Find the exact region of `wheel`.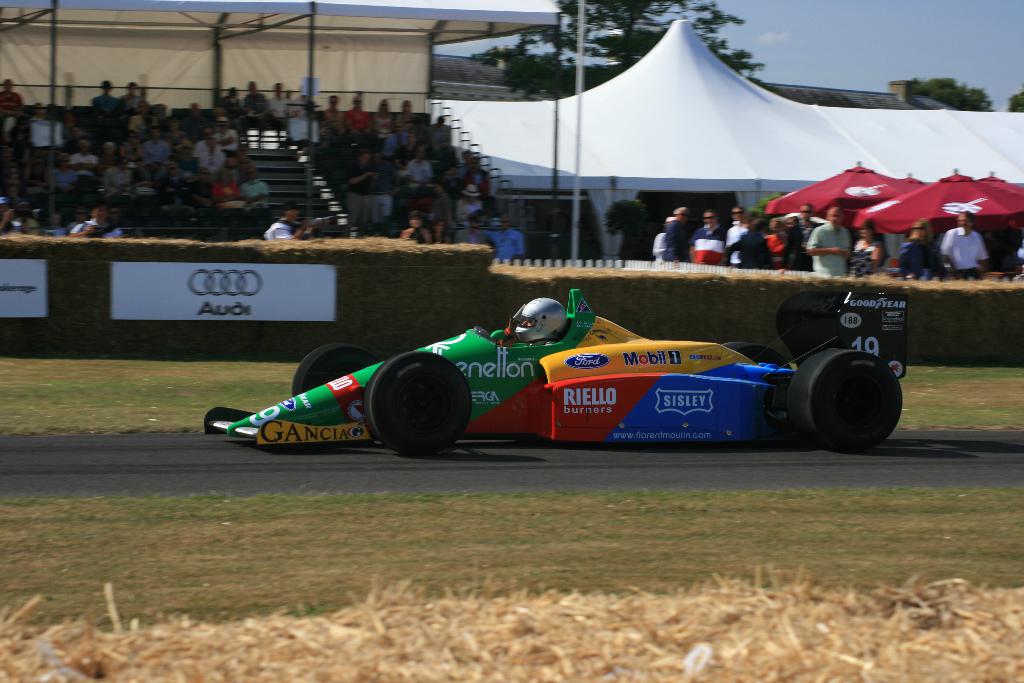
Exact region: <box>810,345,910,448</box>.
